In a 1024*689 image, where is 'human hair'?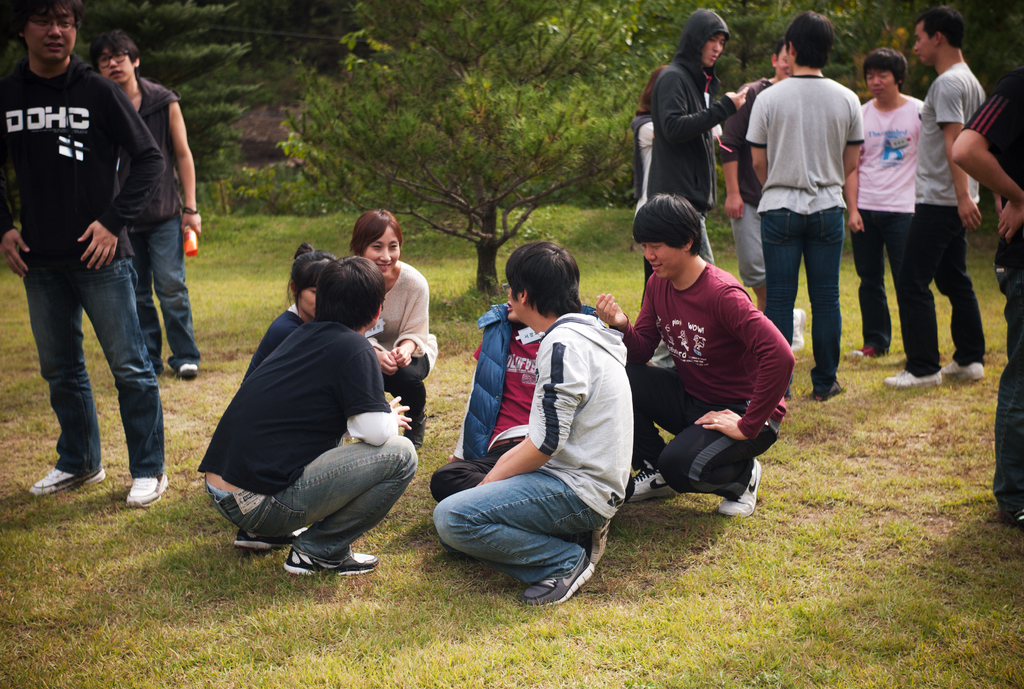
922, 6, 963, 47.
